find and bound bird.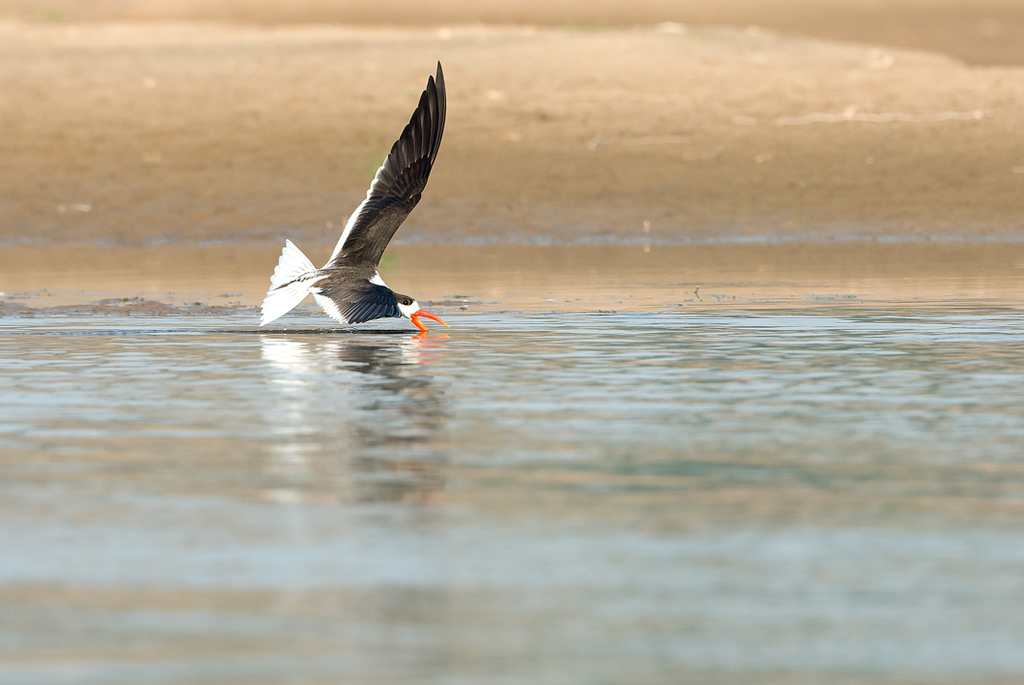
Bound: region(253, 64, 462, 341).
